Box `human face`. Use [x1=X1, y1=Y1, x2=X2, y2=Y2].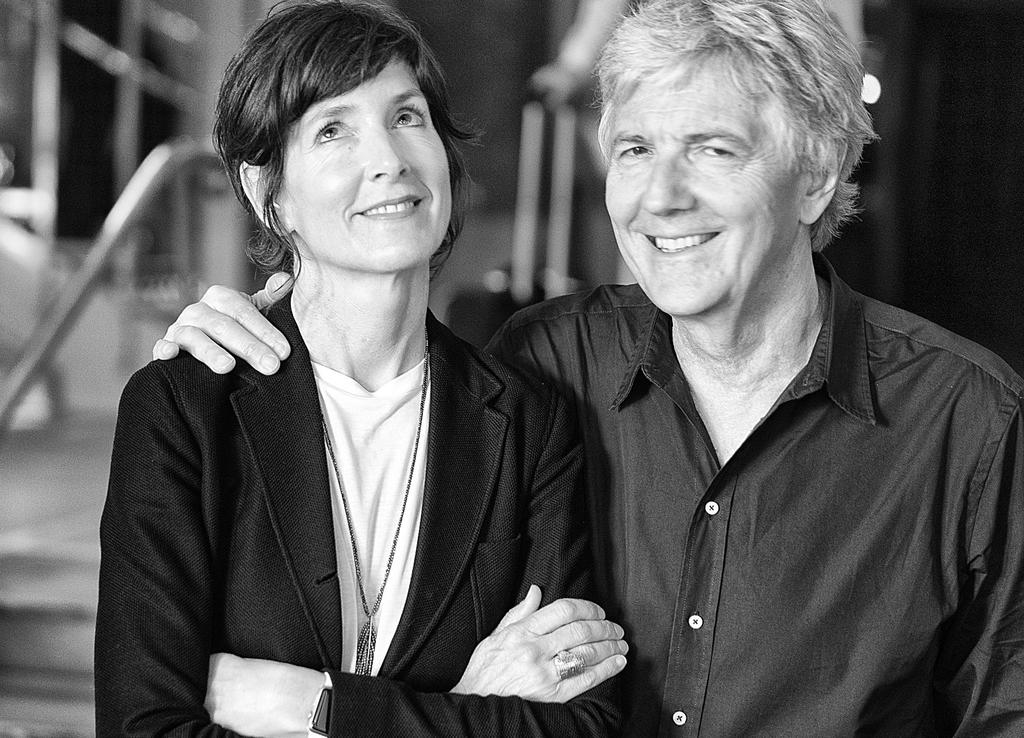
[x1=600, y1=46, x2=801, y2=319].
